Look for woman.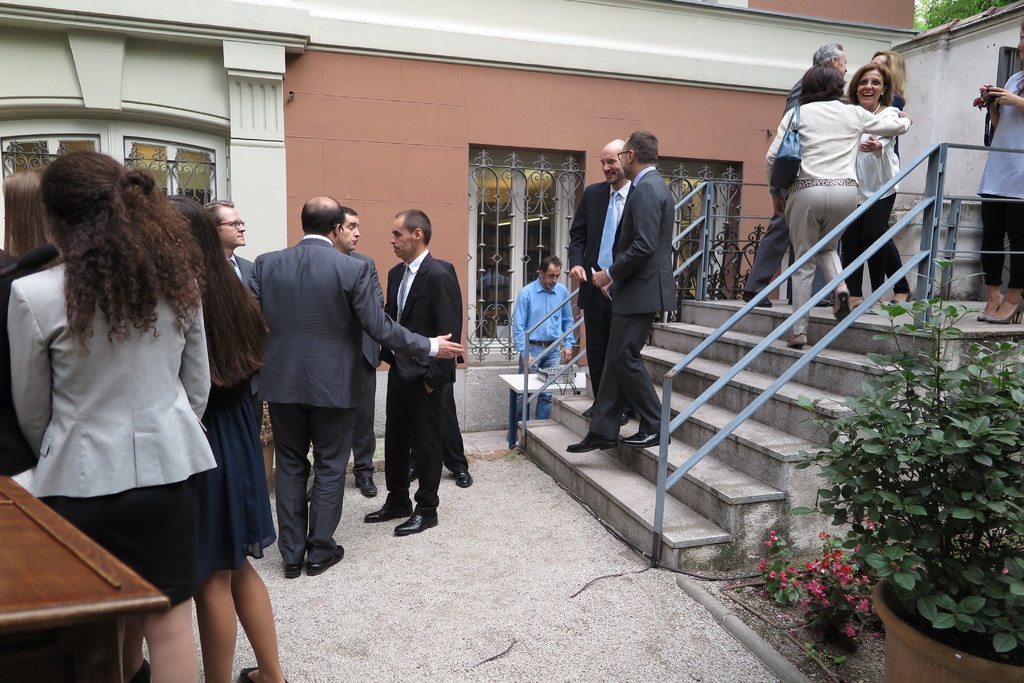
Found: (left=168, top=193, right=287, bottom=682).
